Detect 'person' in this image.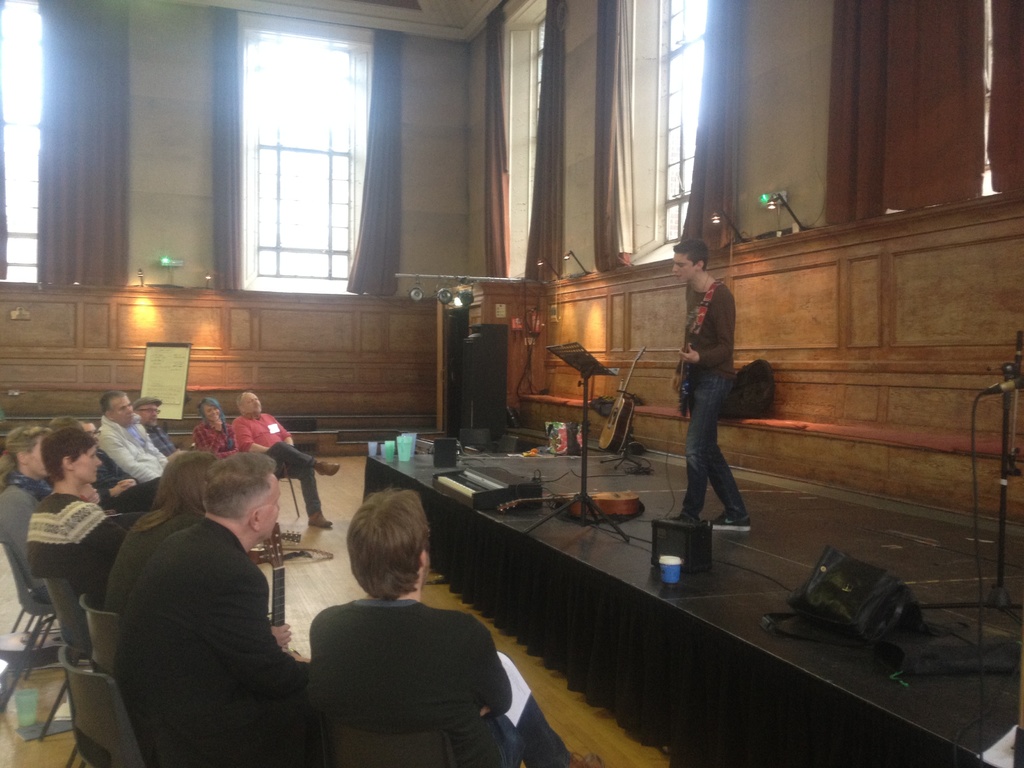
Detection: x1=0 y1=425 x2=55 y2=604.
